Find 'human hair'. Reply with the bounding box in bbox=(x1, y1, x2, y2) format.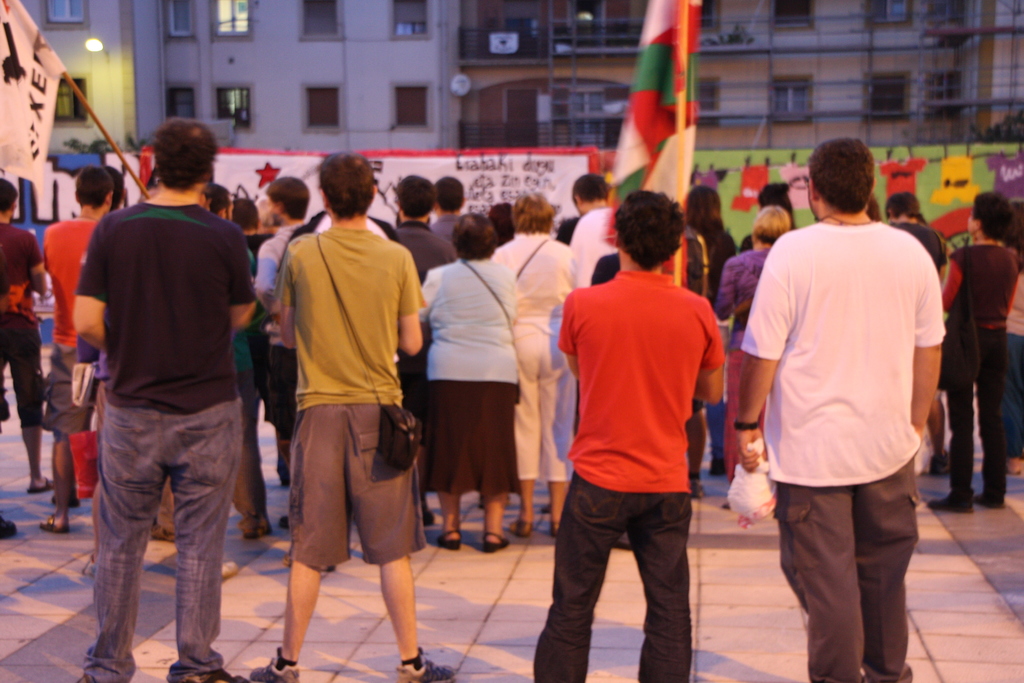
bbox=(569, 173, 609, 203).
